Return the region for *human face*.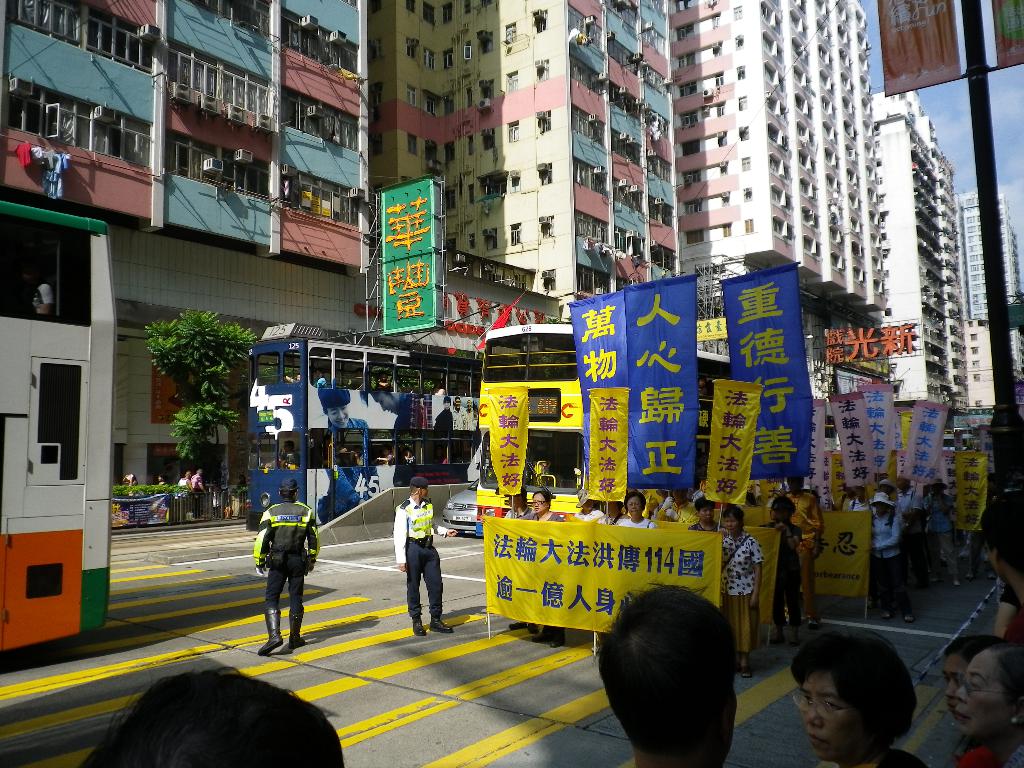
l=943, t=664, r=969, b=703.
